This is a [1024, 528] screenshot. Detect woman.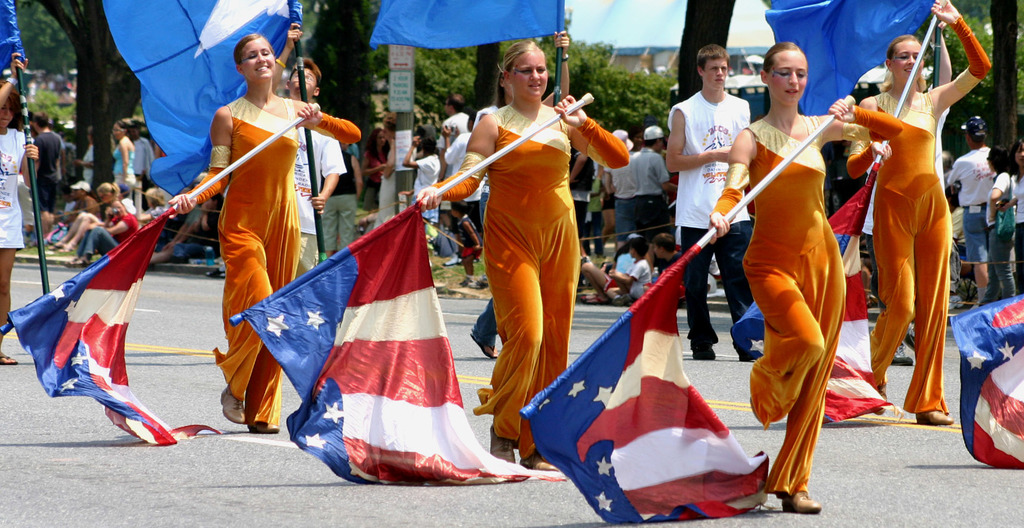
{"x1": 848, "y1": 0, "x2": 993, "y2": 421}.
